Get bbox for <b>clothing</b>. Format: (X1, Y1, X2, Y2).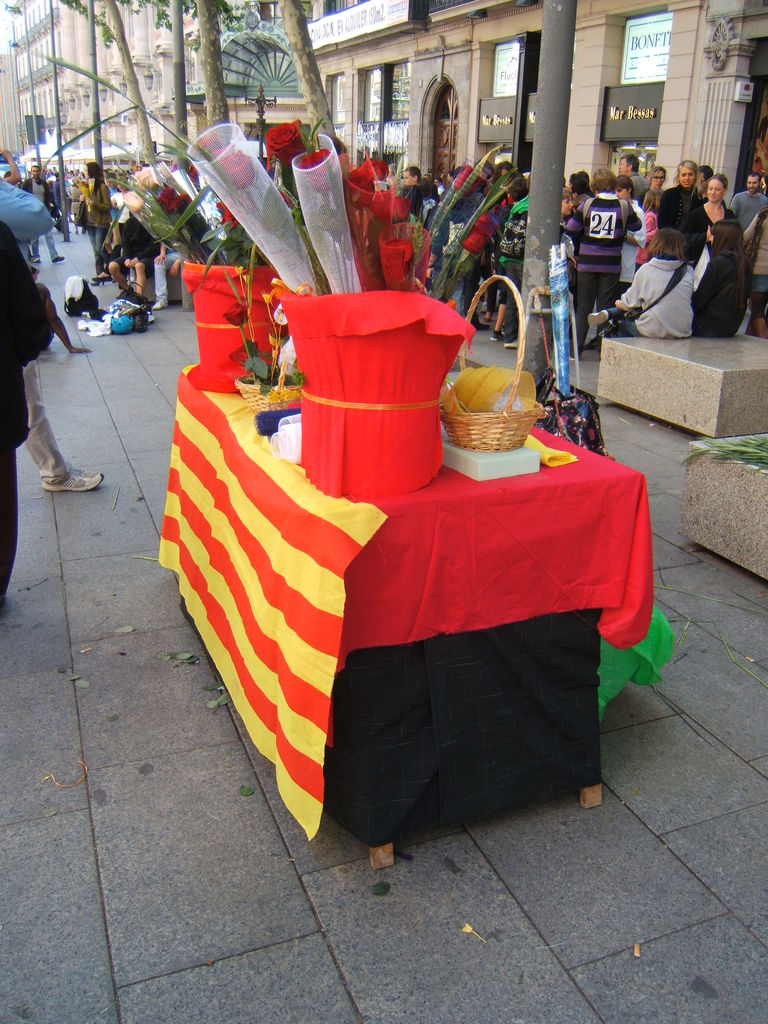
(630, 171, 650, 197).
